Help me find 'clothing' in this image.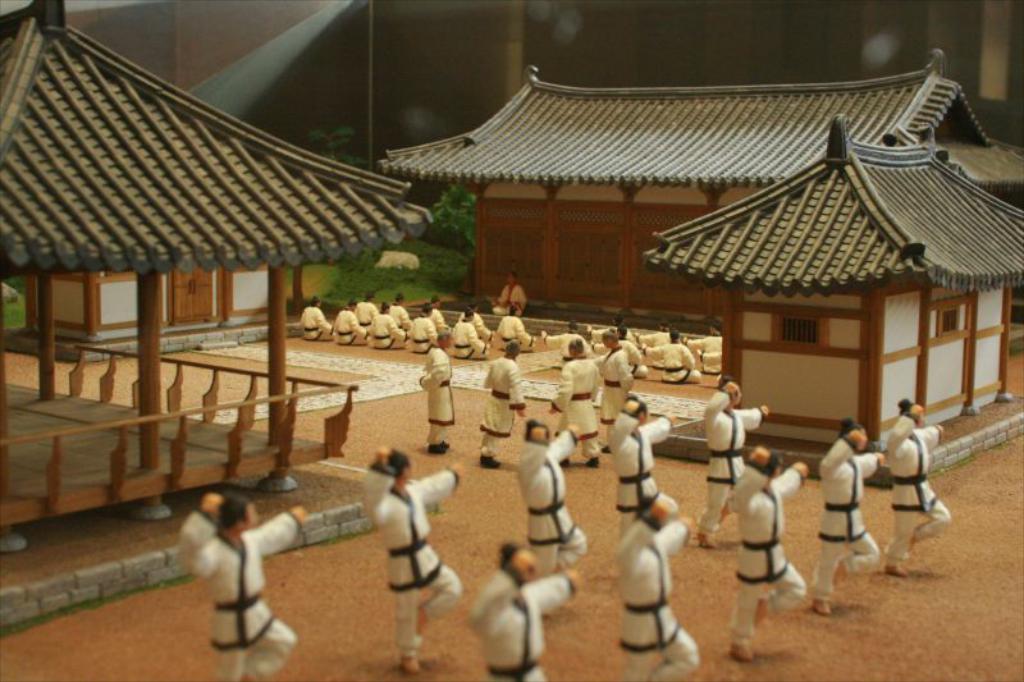
Found it: (627,508,695,681).
